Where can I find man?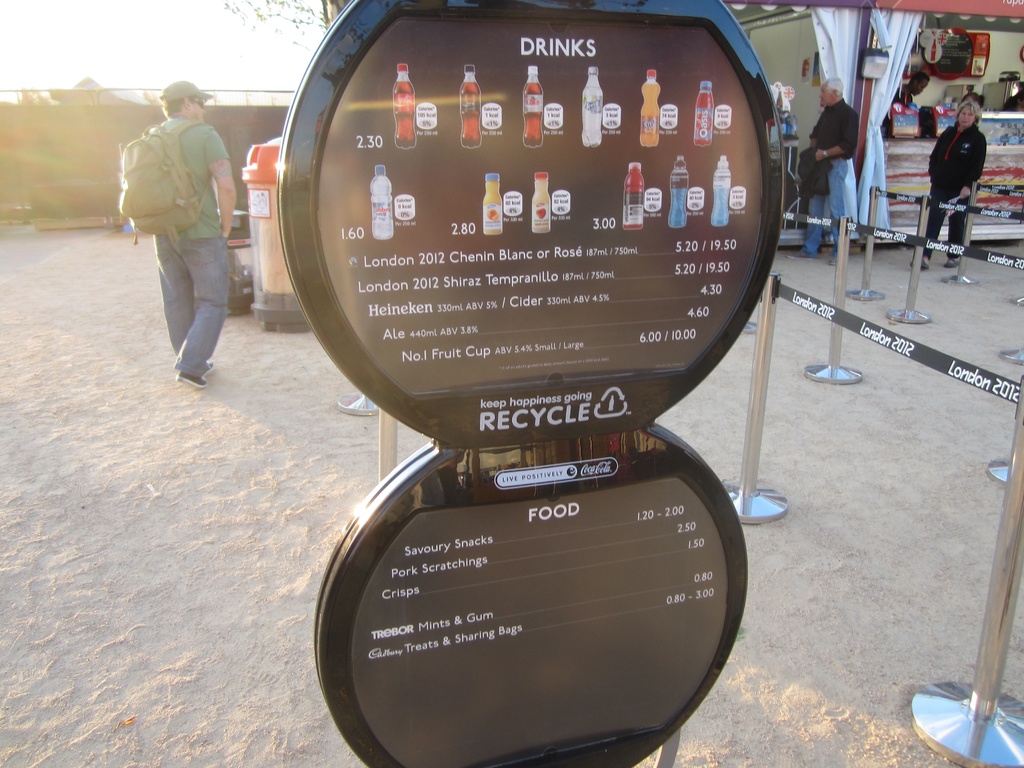
You can find it at [781,76,862,268].
